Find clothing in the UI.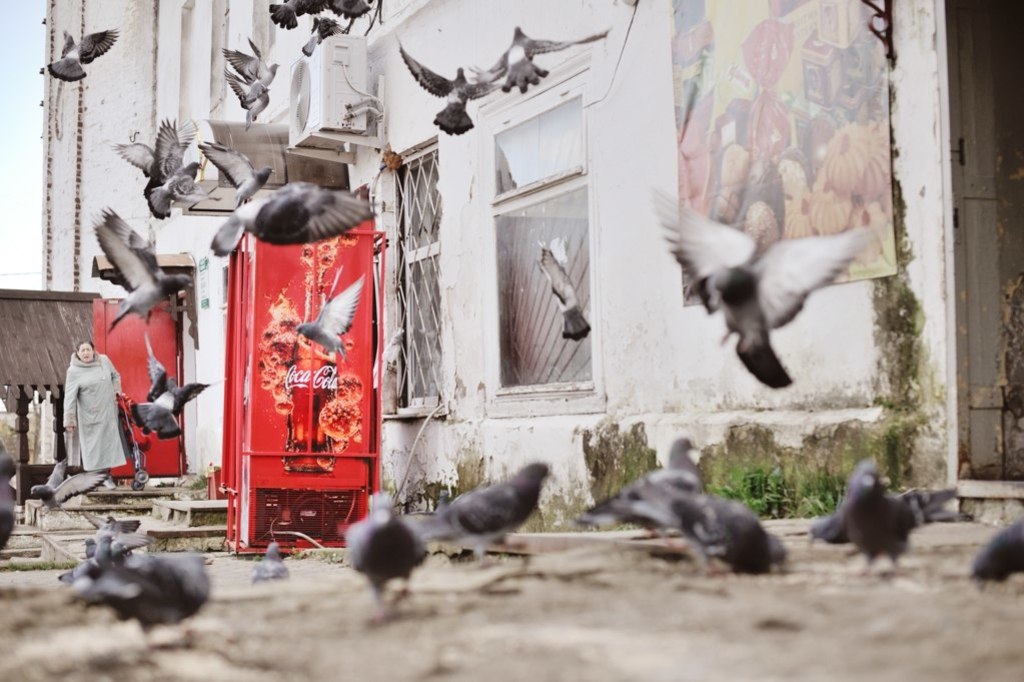
UI element at 69/338/133/477.
